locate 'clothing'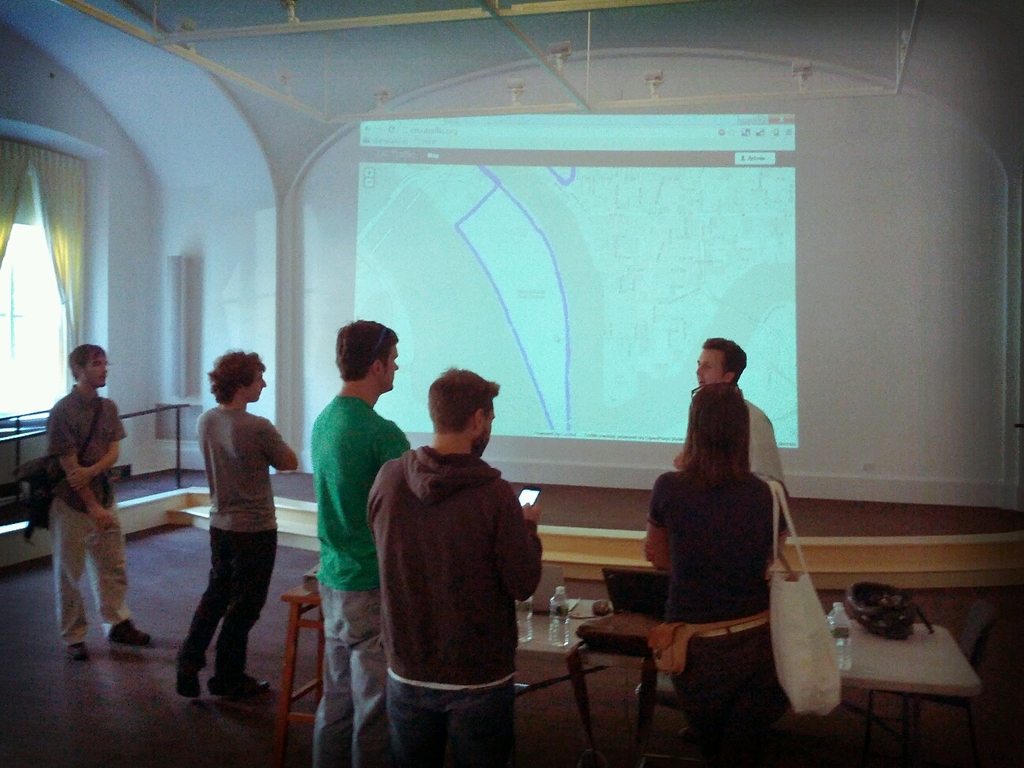
(45, 381, 130, 643)
